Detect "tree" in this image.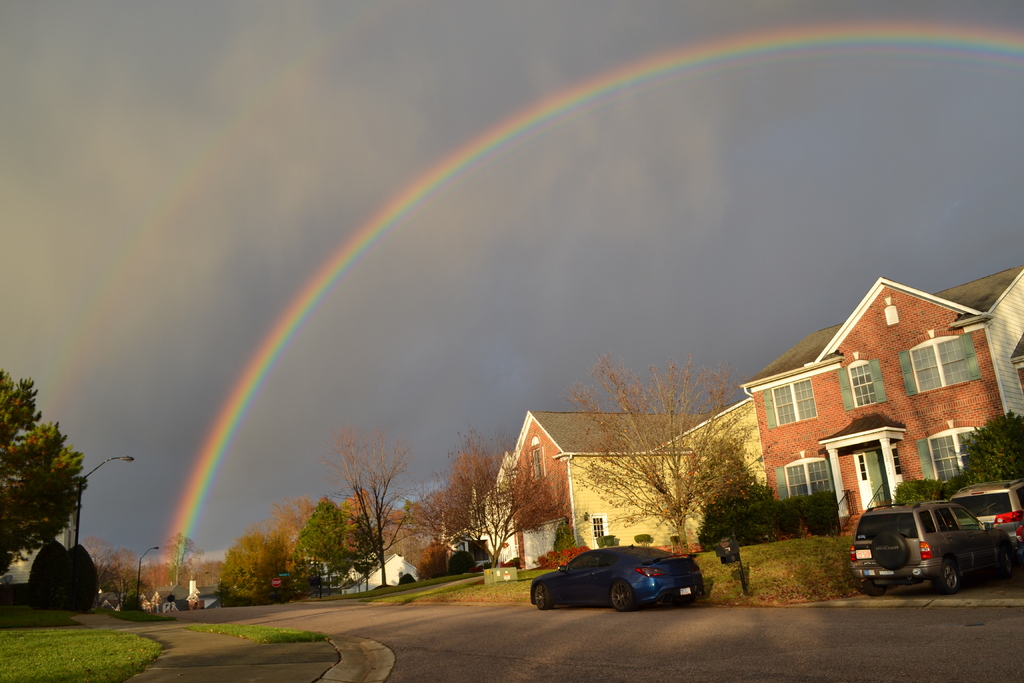
Detection: (110, 547, 140, 610).
